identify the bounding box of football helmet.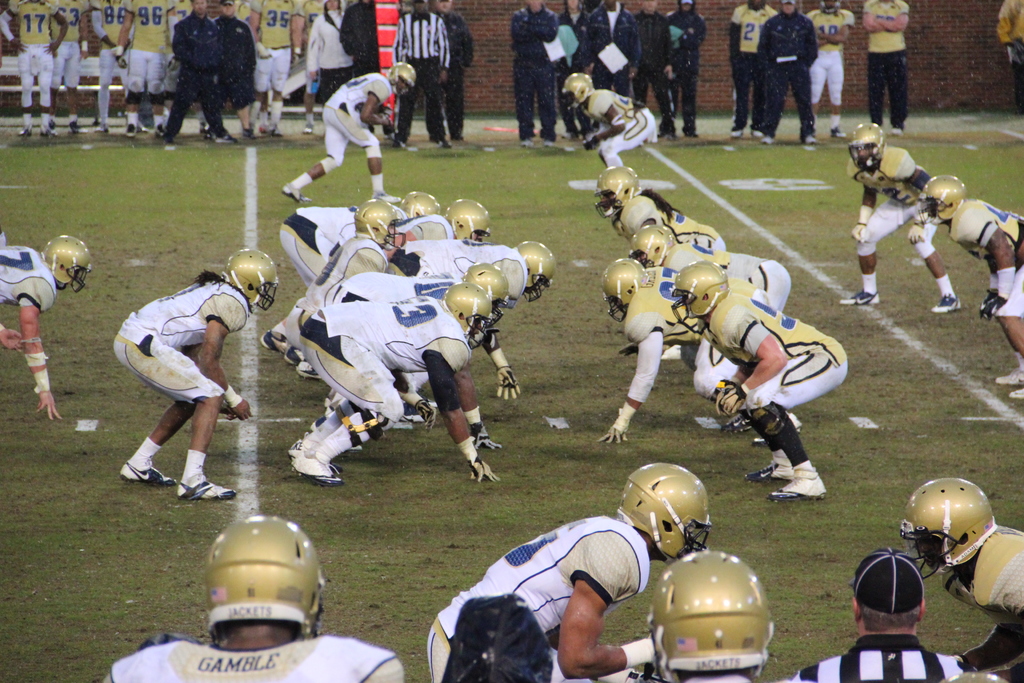
{"left": 204, "top": 514, "right": 323, "bottom": 632}.
